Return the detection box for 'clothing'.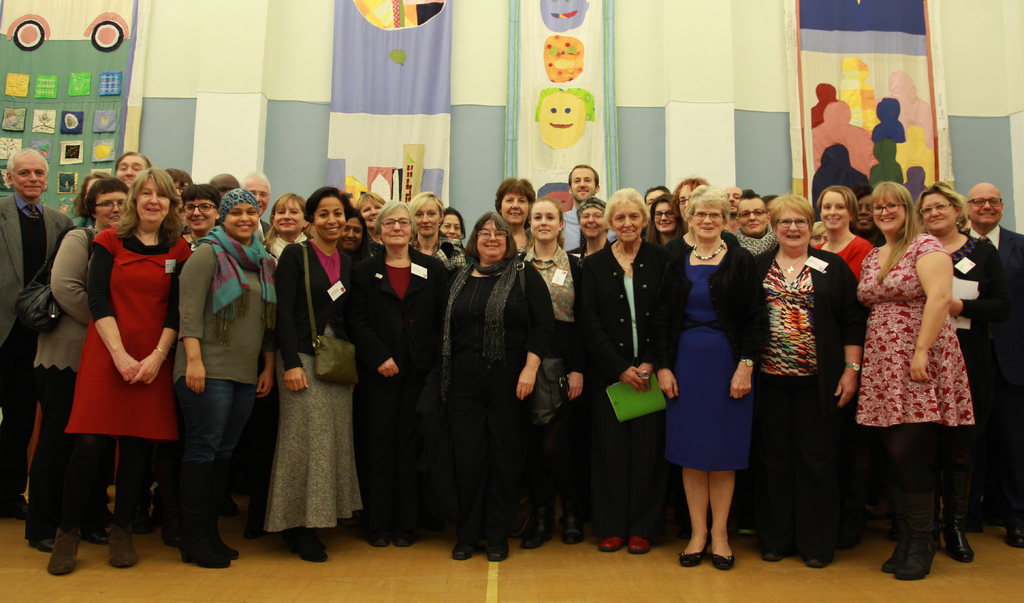
detection(950, 223, 1023, 518).
